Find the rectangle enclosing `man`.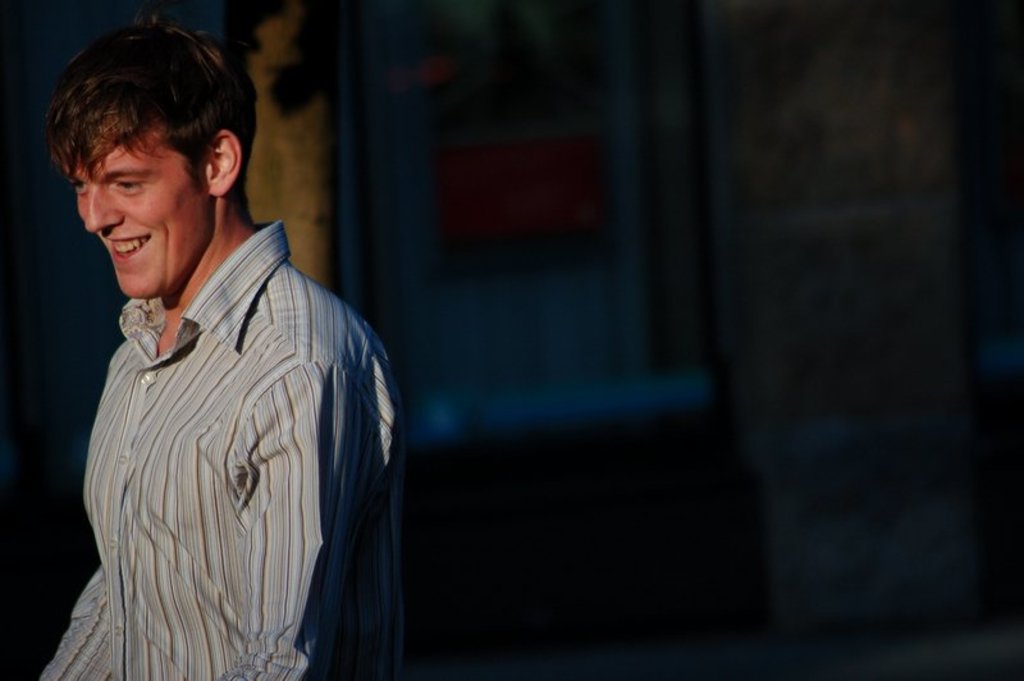
crop(0, 42, 407, 661).
